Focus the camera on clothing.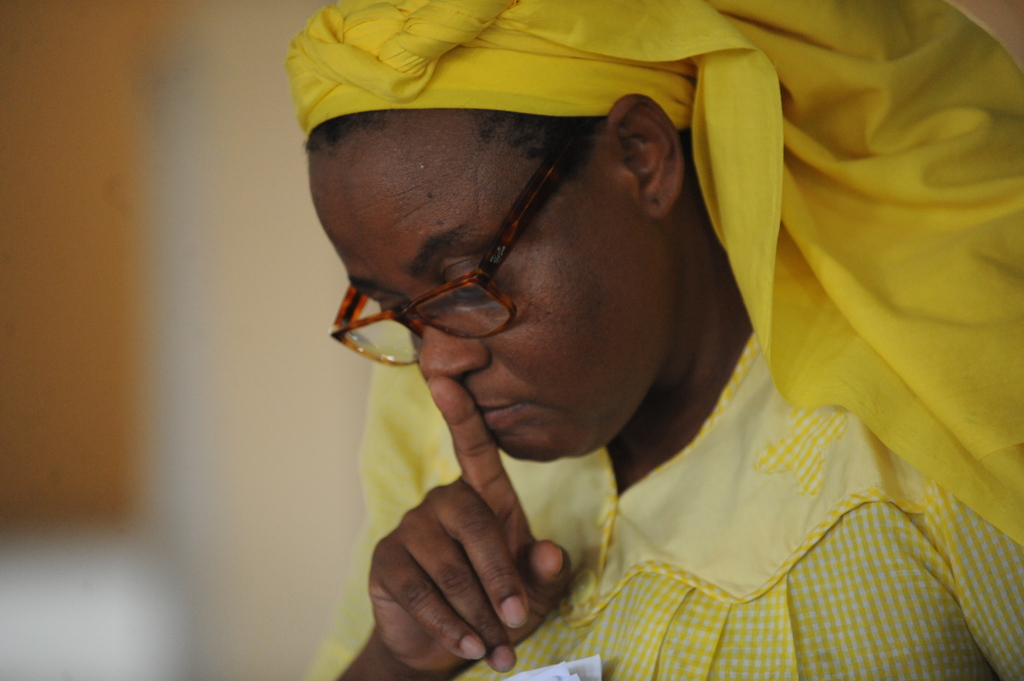
Focus region: (x1=269, y1=49, x2=975, y2=674).
